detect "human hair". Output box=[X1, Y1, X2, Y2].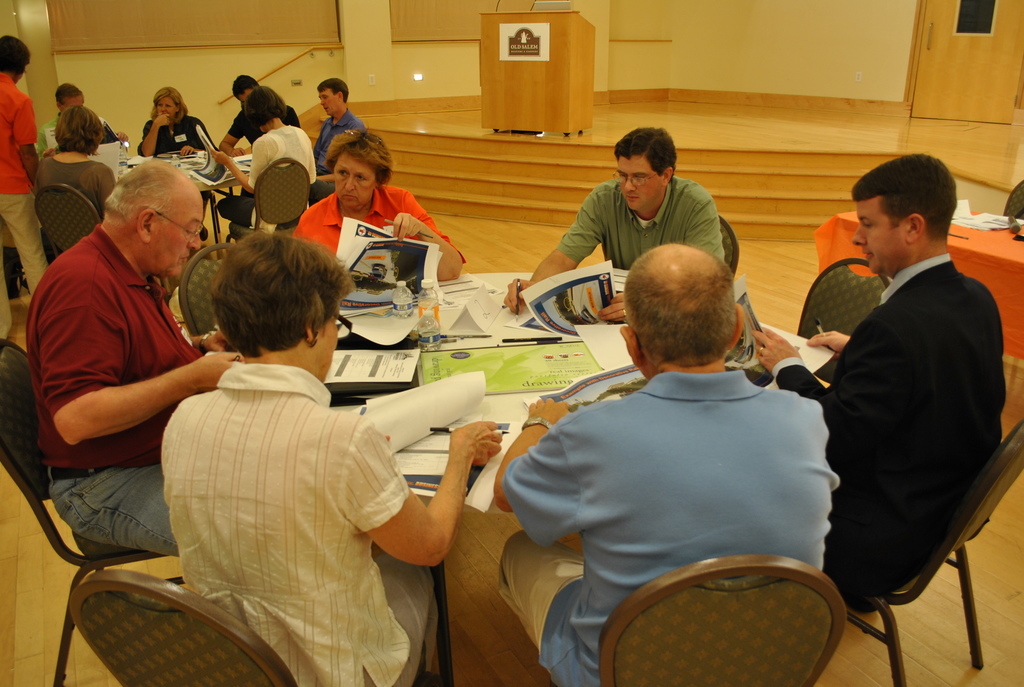
box=[234, 76, 255, 100].
